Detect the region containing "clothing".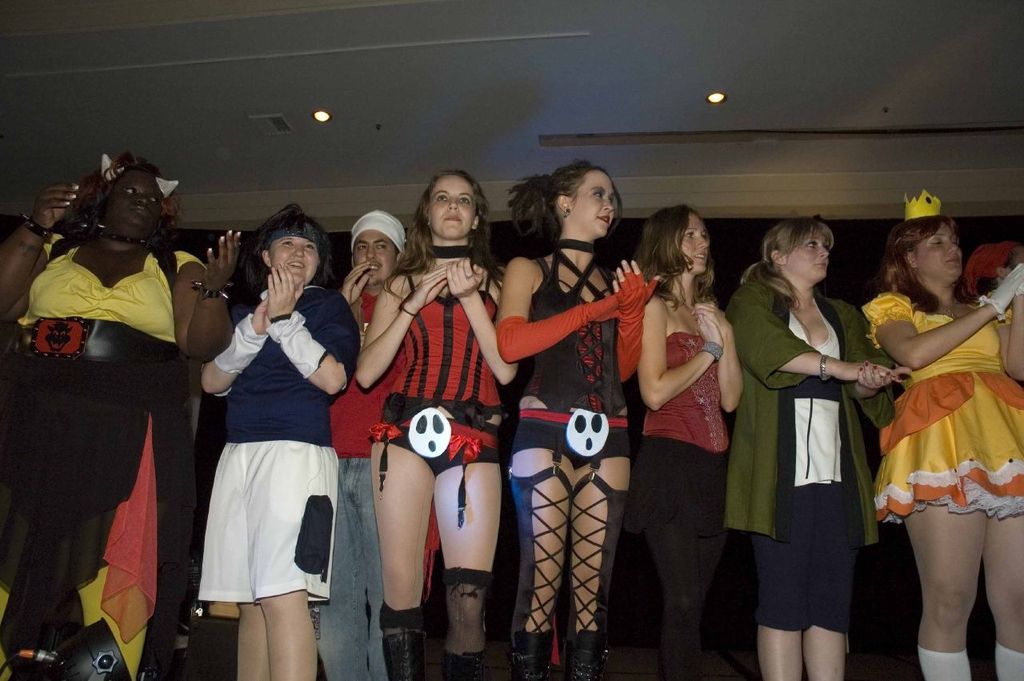
[left=750, top=532, right=858, bottom=630].
